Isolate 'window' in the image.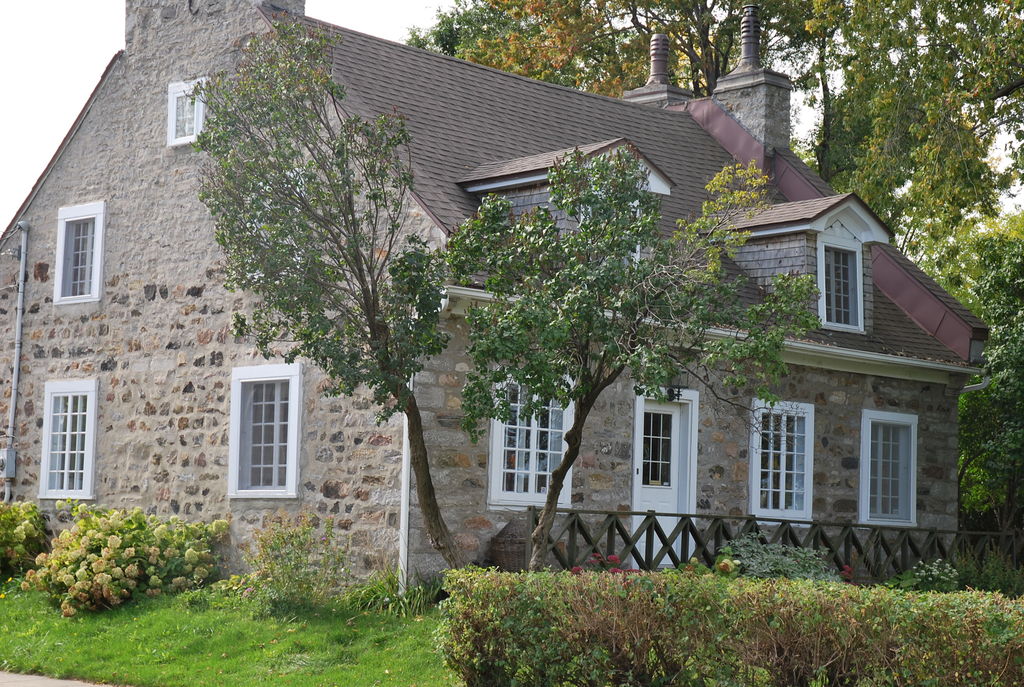
Isolated region: [x1=602, y1=201, x2=637, y2=264].
